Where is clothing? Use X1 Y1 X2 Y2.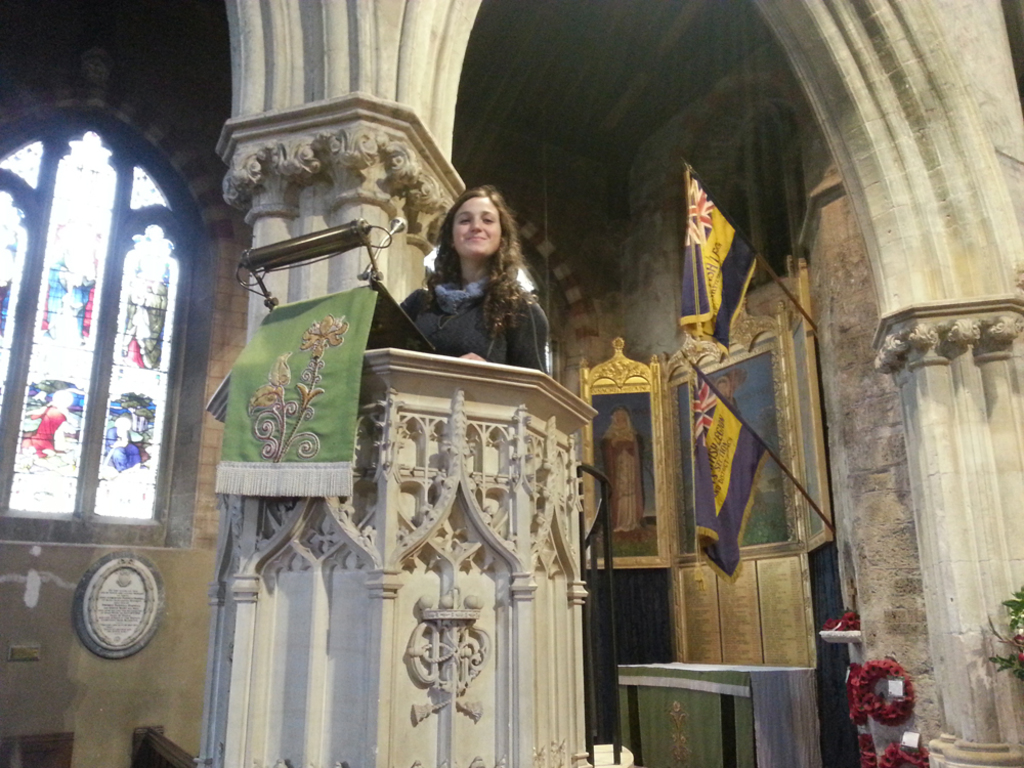
598 432 649 543.
